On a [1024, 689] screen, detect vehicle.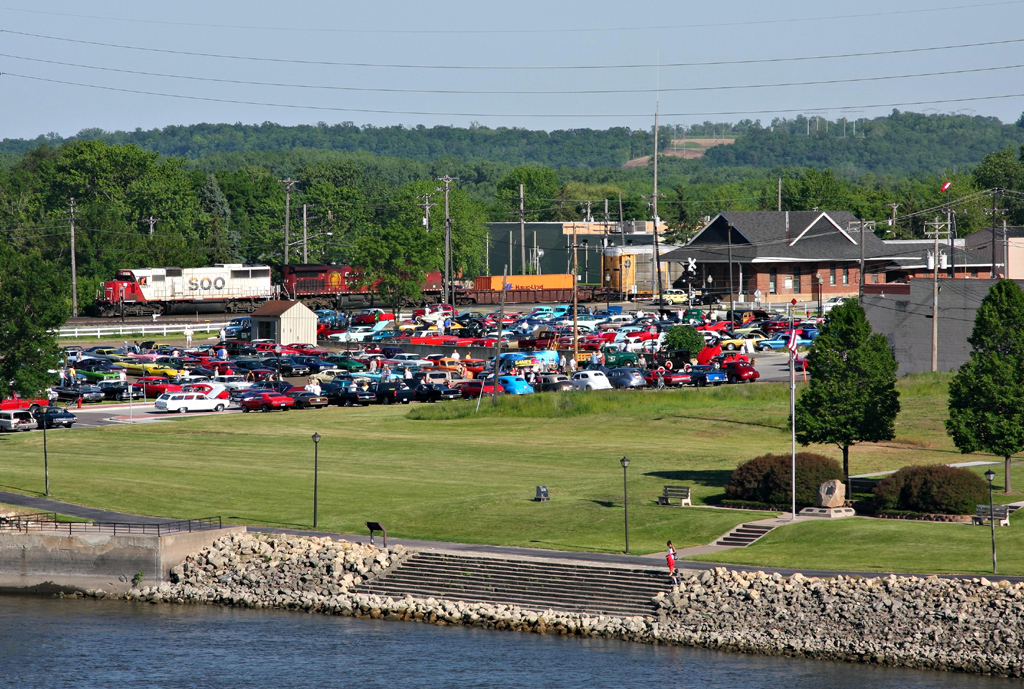
bbox(488, 379, 531, 396).
